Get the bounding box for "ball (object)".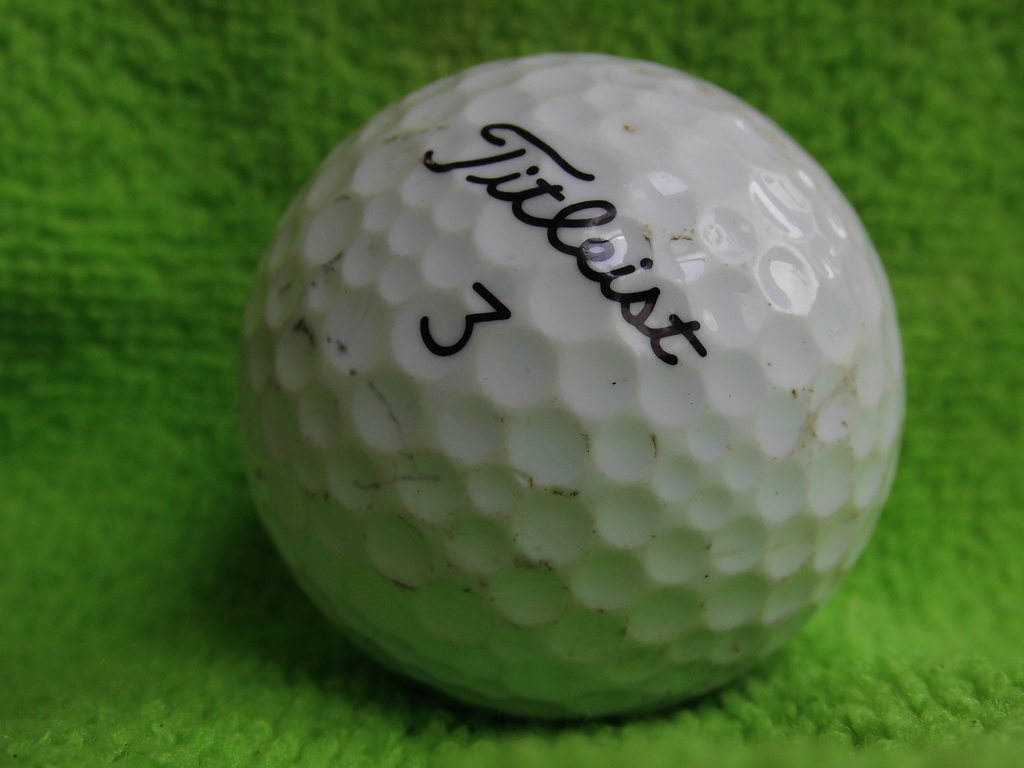
Rect(237, 52, 905, 723).
